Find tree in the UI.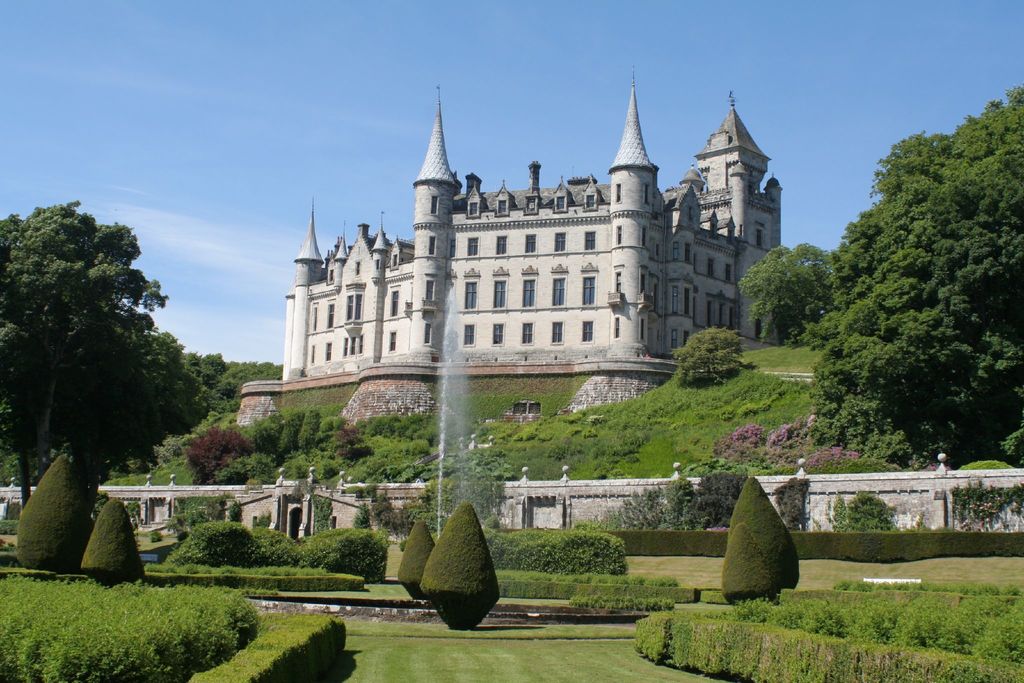
UI element at box=[404, 437, 426, 454].
